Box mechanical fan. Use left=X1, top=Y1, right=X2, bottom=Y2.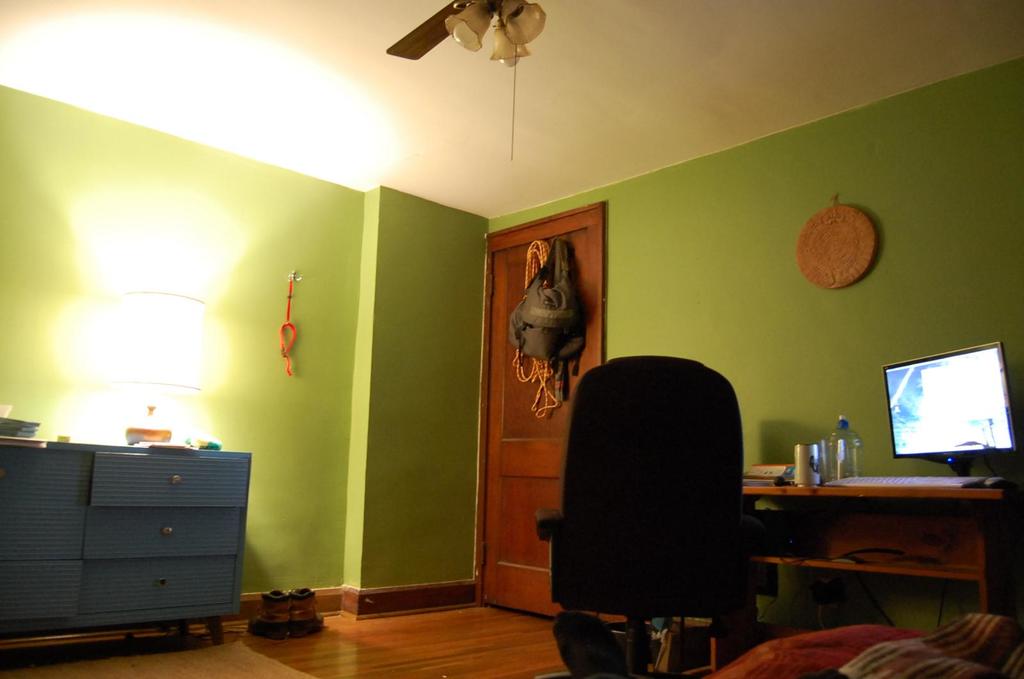
left=385, top=0, right=548, bottom=70.
